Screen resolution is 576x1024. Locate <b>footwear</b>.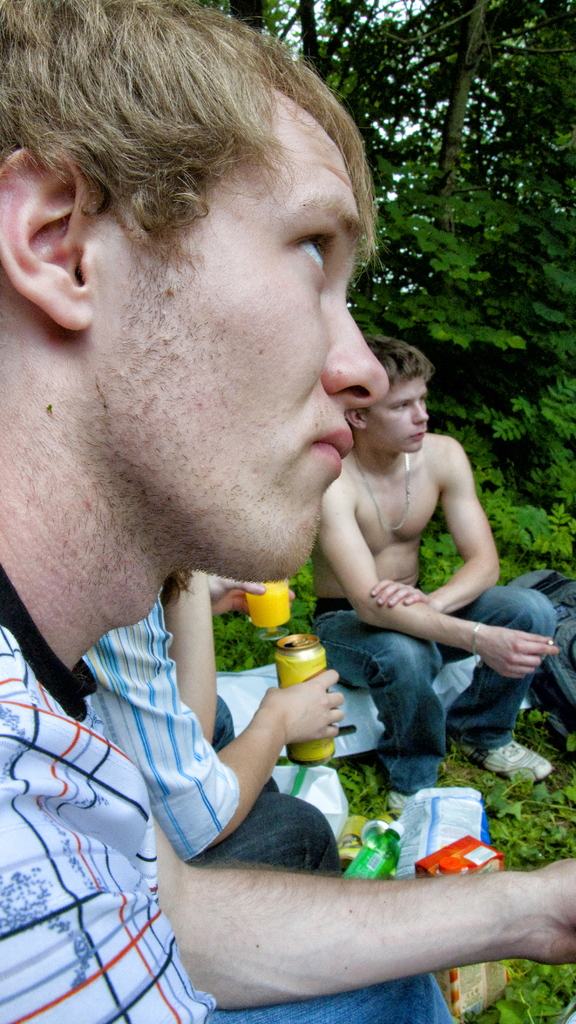
384, 792, 418, 820.
